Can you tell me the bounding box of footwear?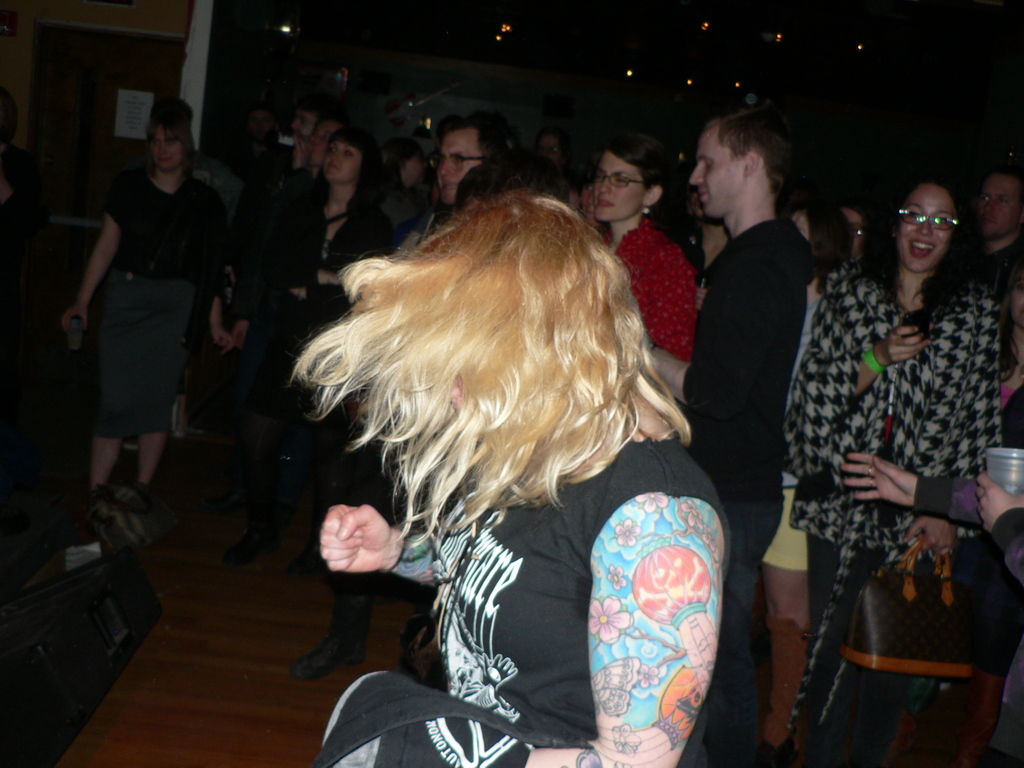
Rect(130, 471, 167, 538).
